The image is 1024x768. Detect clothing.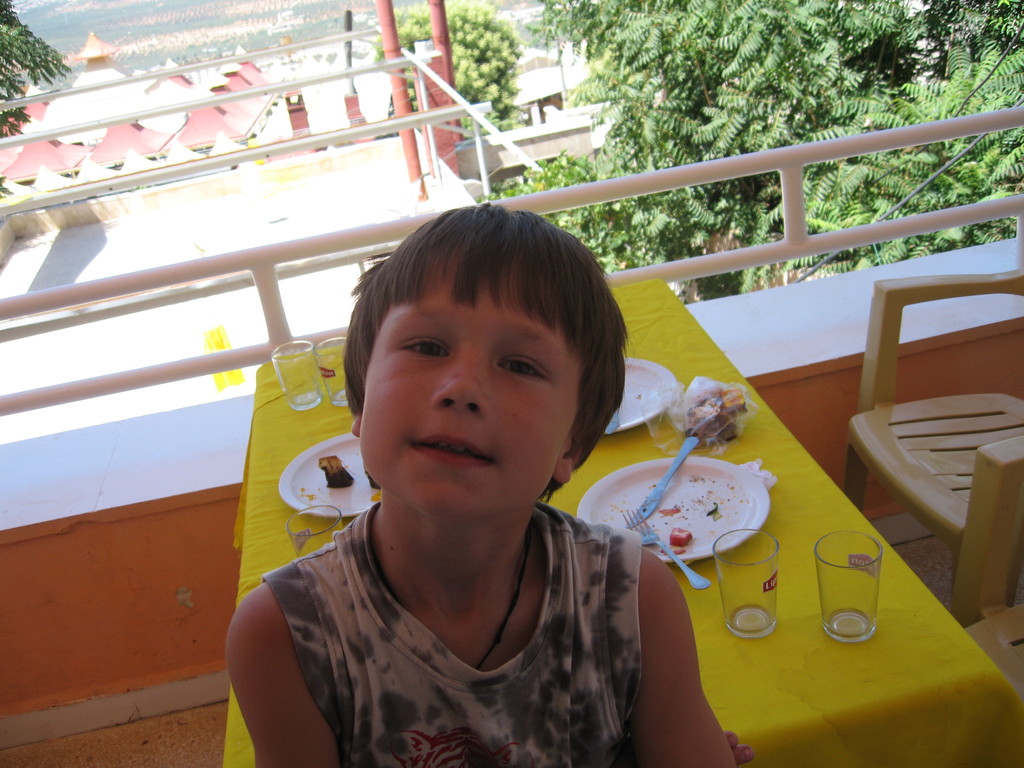
Detection: box(260, 499, 652, 767).
